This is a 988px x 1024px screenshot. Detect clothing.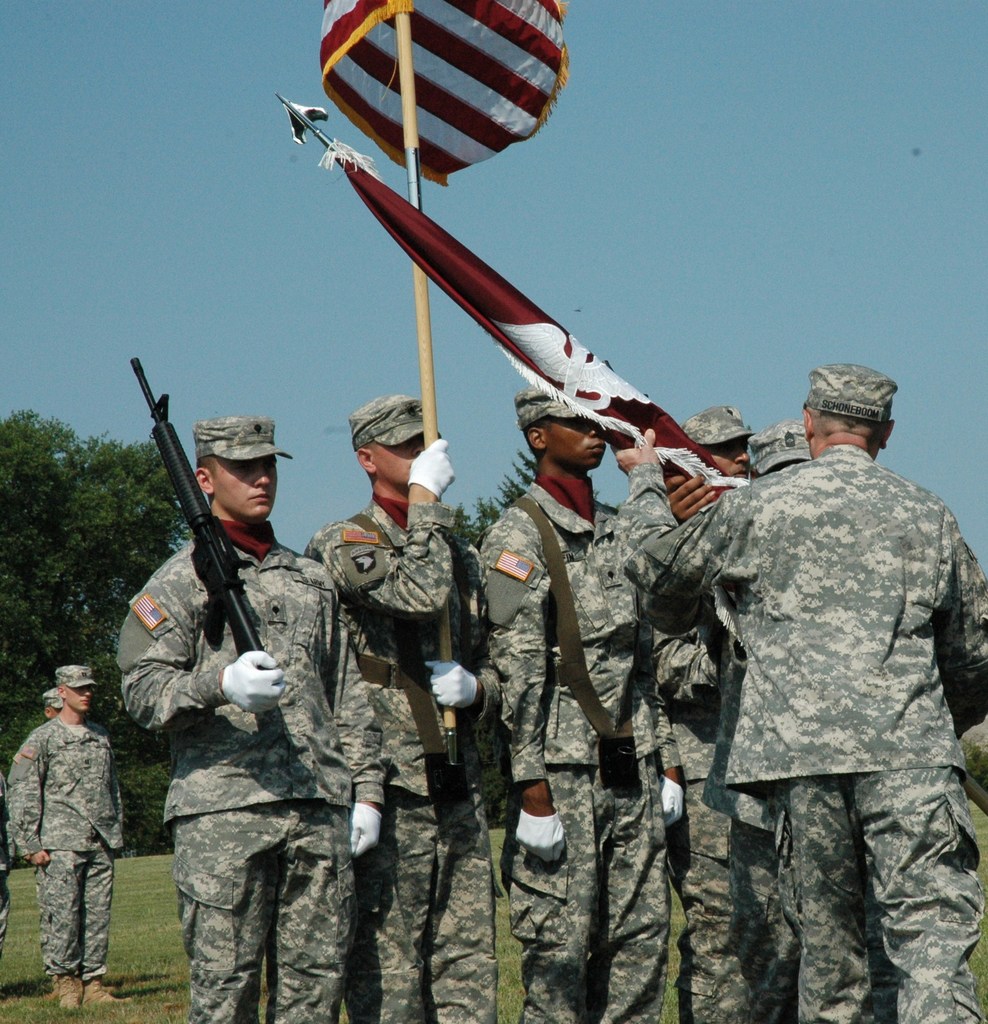
x1=7 y1=711 x2=134 y2=979.
